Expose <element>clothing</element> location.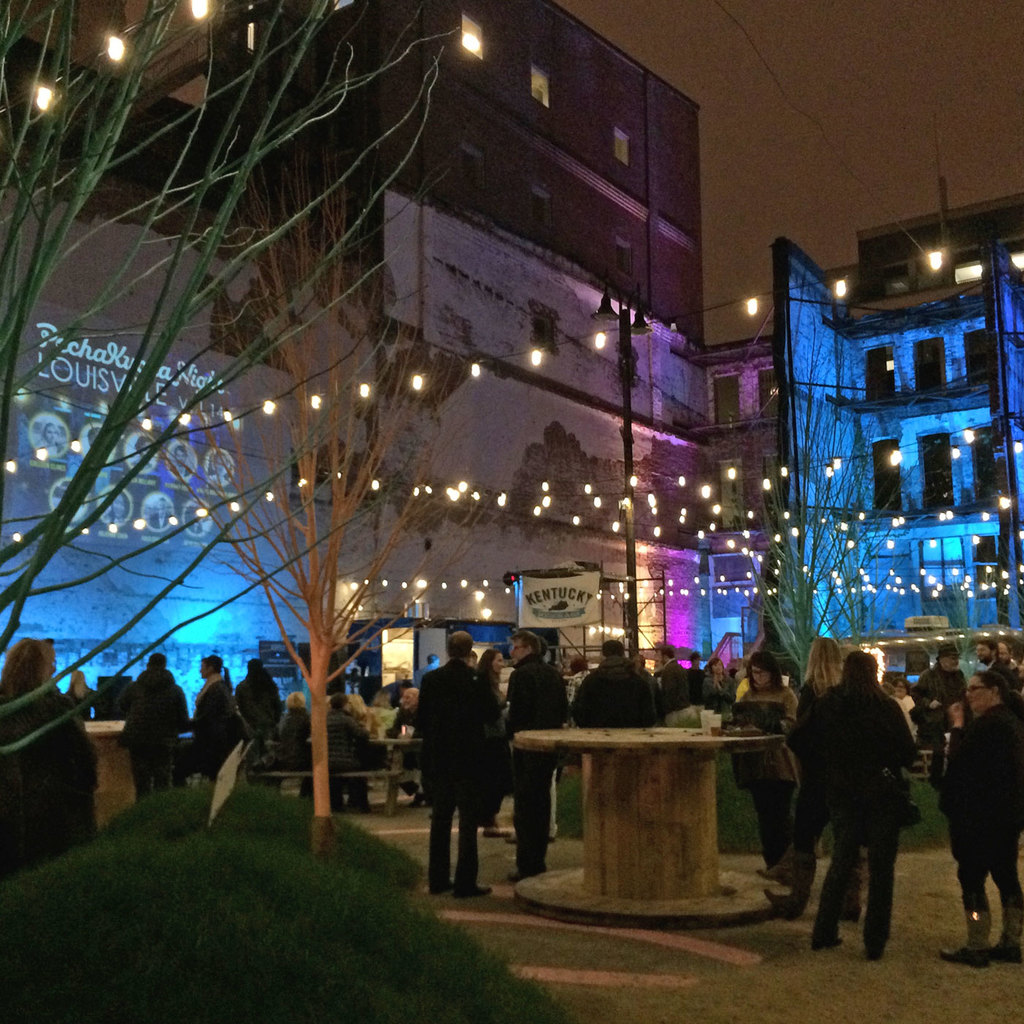
Exposed at (235, 674, 293, 737).
